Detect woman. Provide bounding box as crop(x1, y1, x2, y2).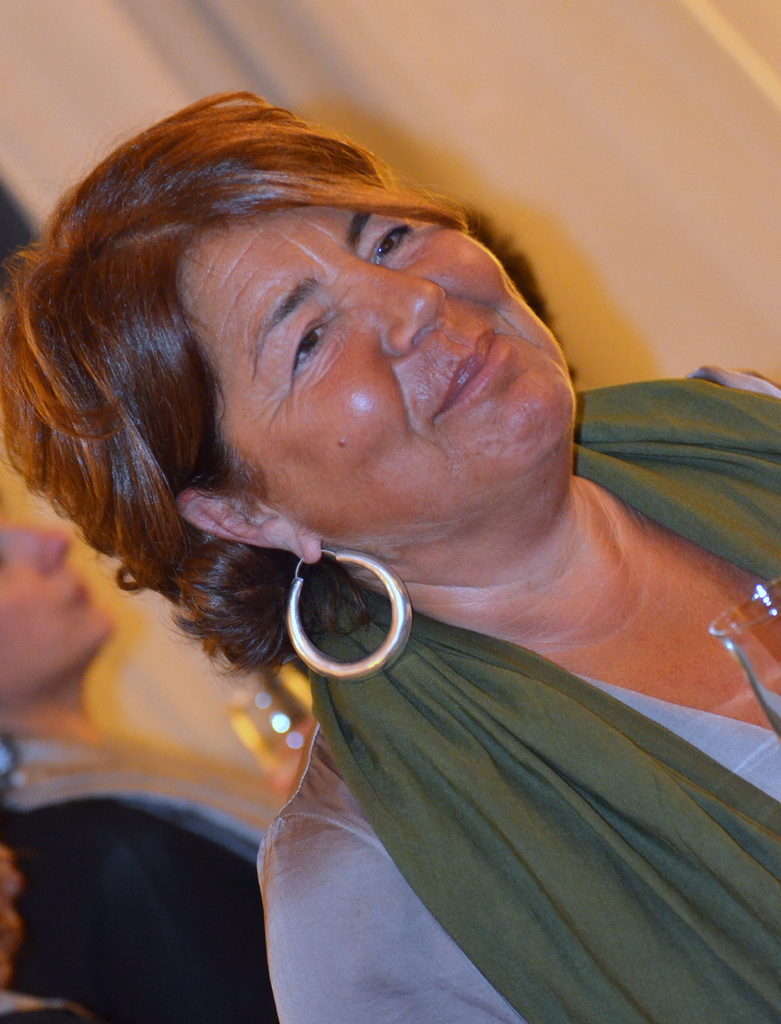
crop(1, 66, 734, 1005).
